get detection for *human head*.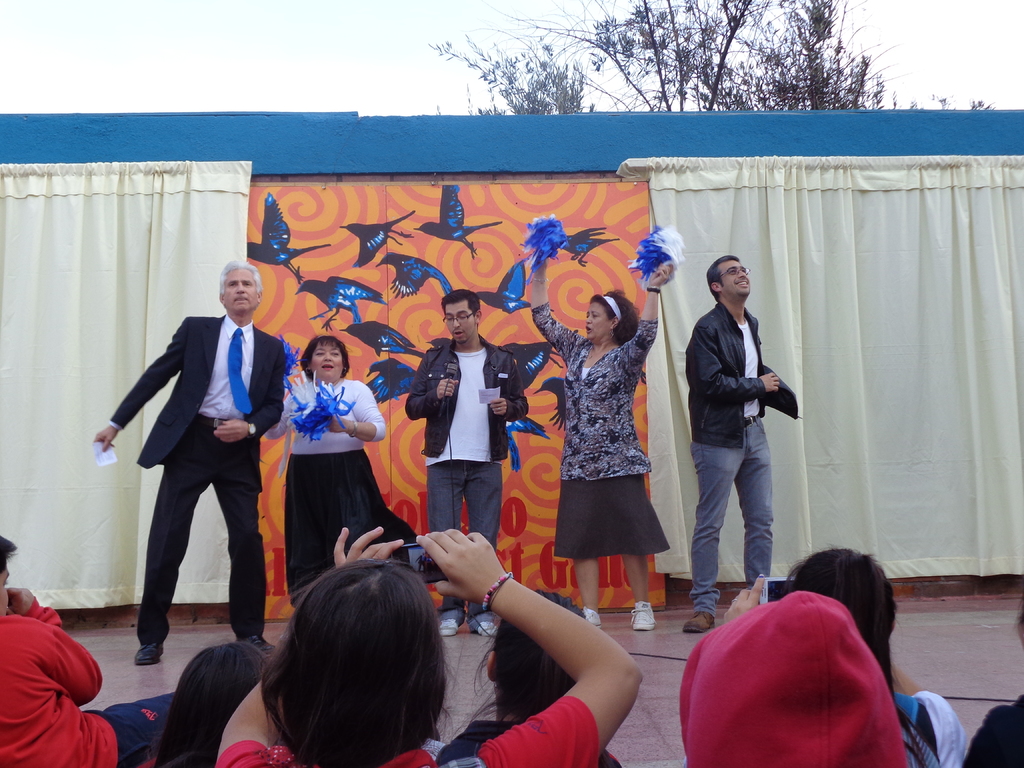
Detection: <region>476, 587, 588, 724</region>.
